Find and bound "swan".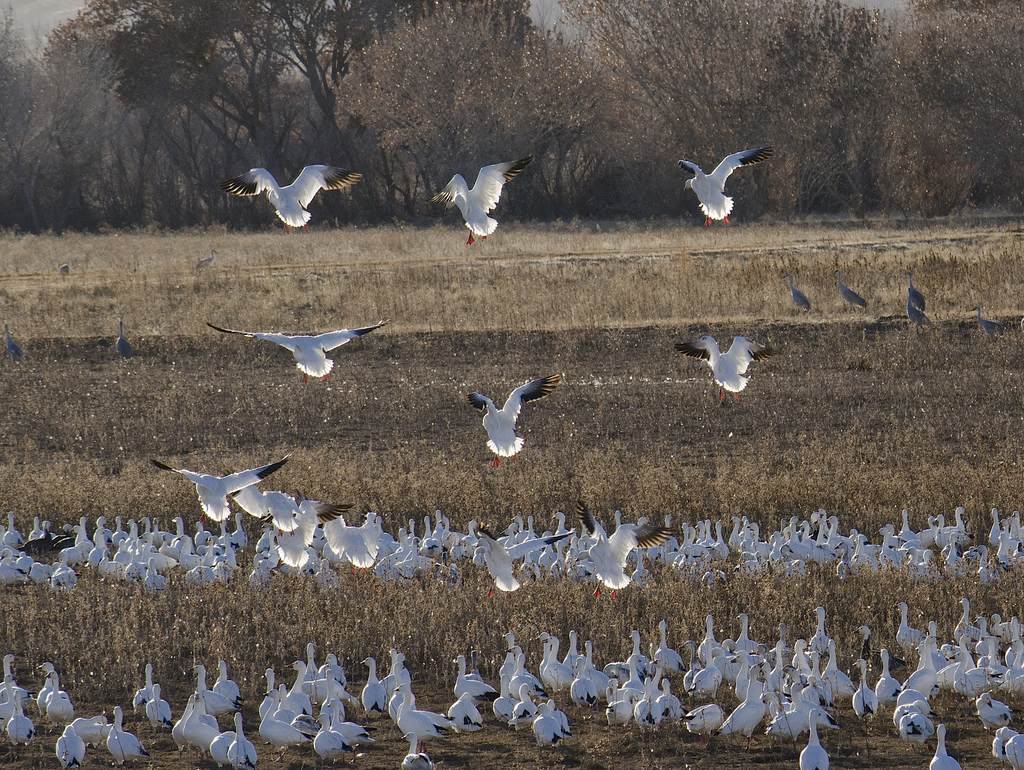
Bound: [682, 700, 728, 737].
